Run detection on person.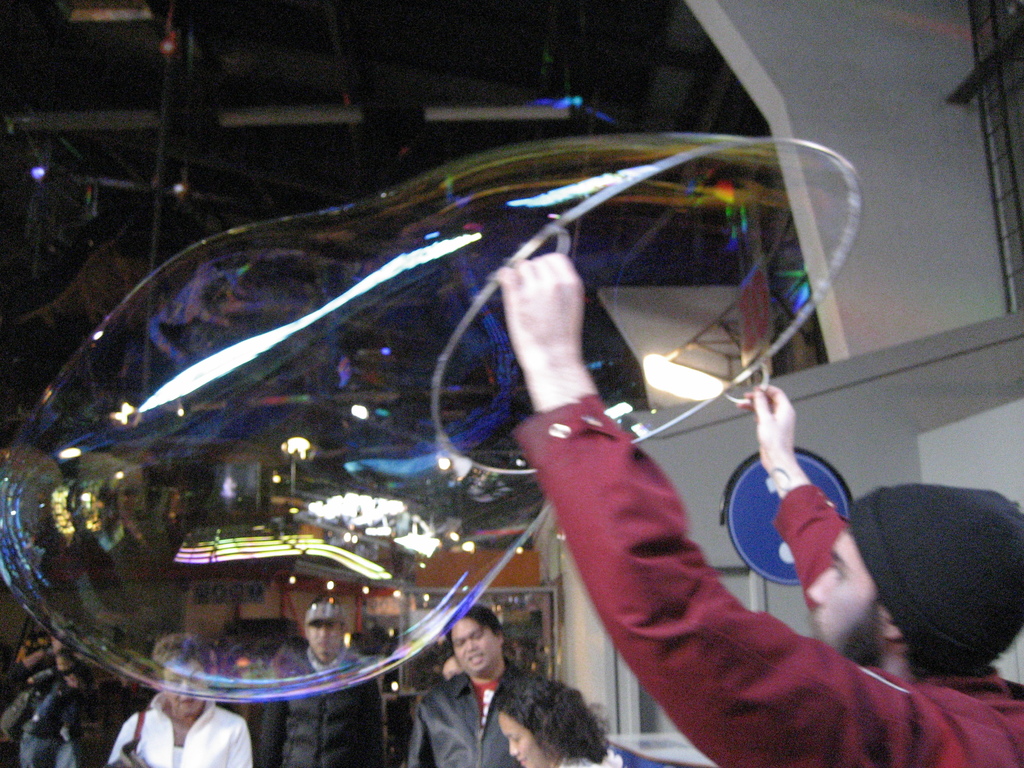
Result: detection(249, 601, 388, 765).
